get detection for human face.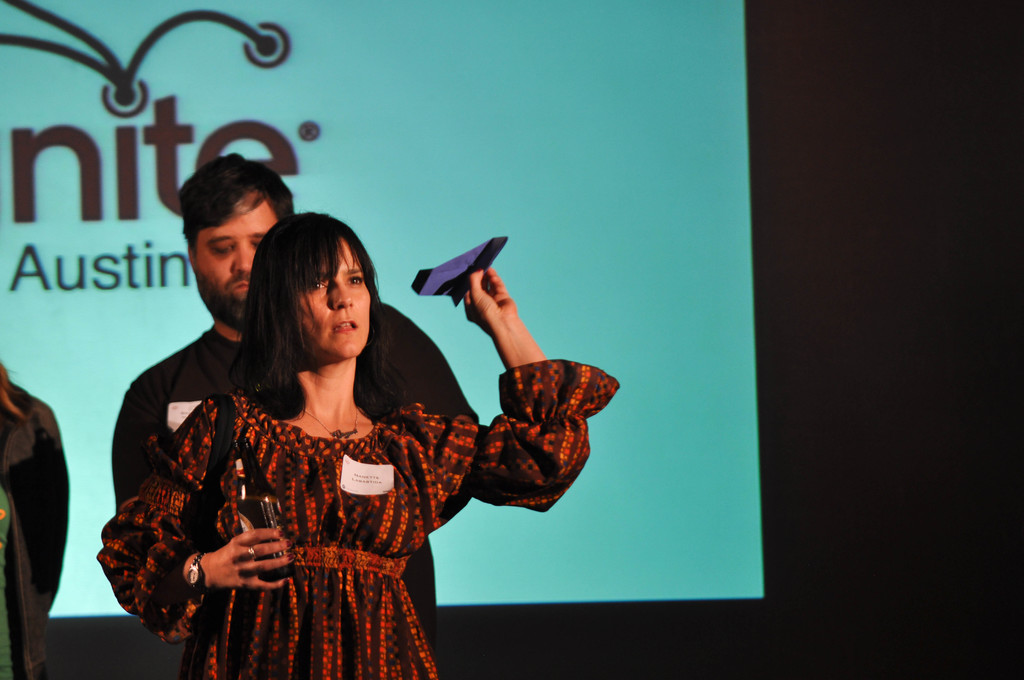
Detection: x1=305 y1=239 x2=372 y2=361.
